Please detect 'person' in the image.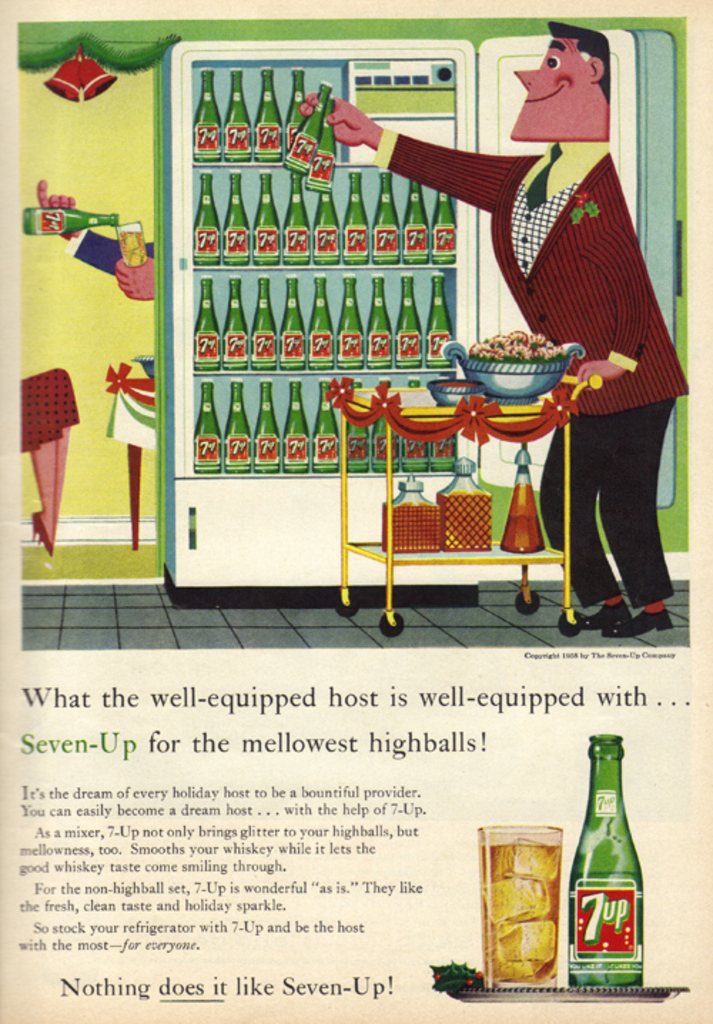
BBox(37, 170, 128, 321).
